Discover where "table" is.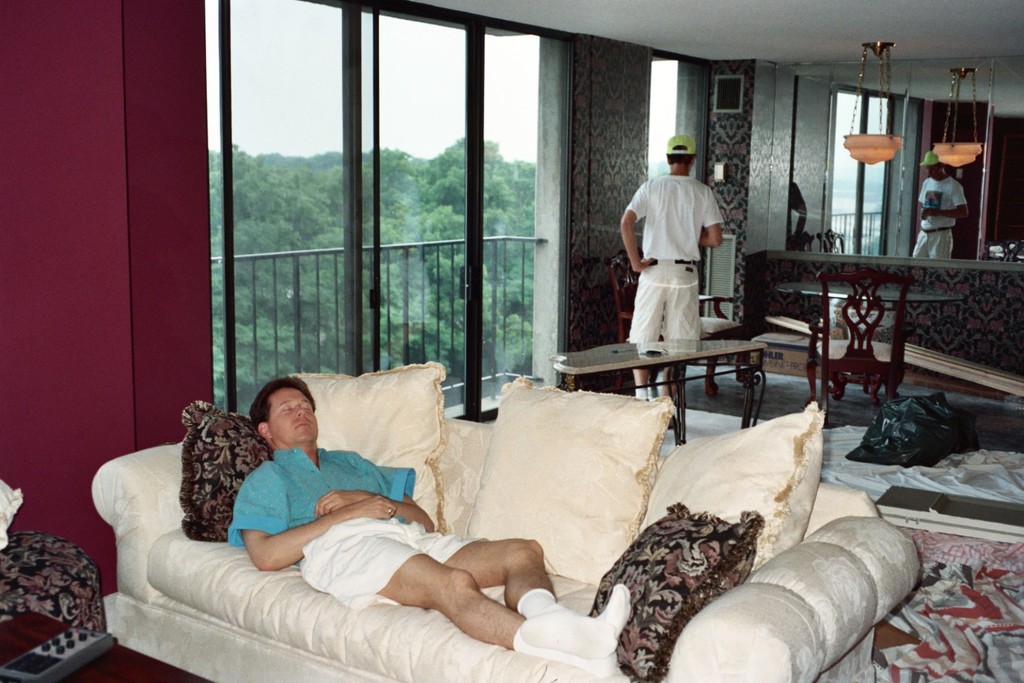
Discovered at box=[550, 336, 766, 445].
